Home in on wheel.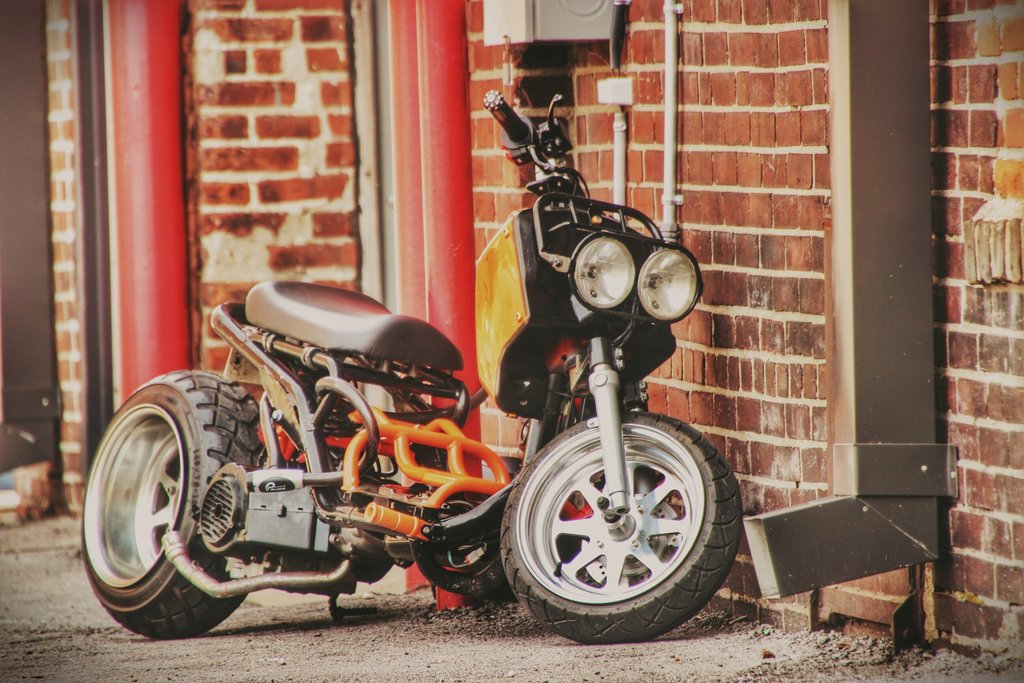
Homed in at bbox=[77, 367, 273, 641].
